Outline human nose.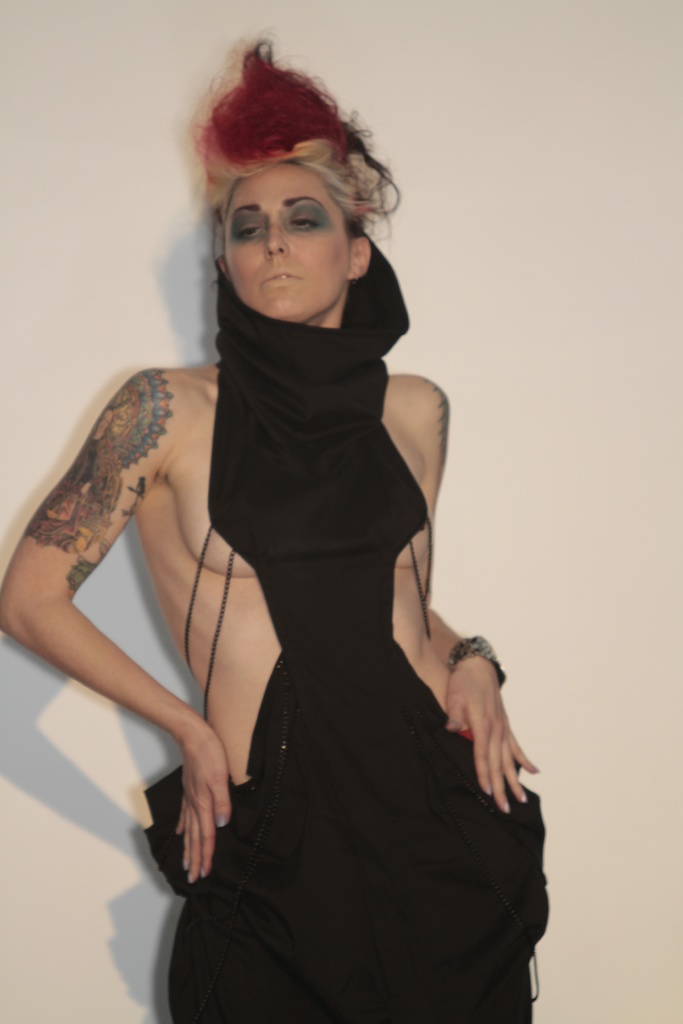
Outline: box(267, 215, 291, 257).
